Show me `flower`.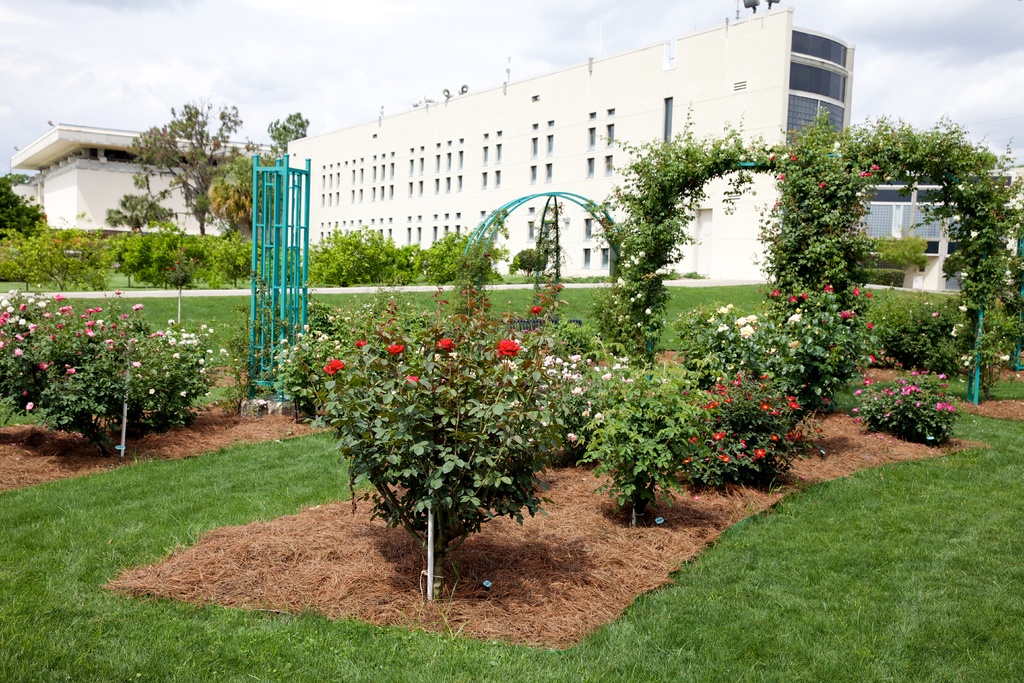
`flower` is here: bbox=[628, 294, 636, 304].
